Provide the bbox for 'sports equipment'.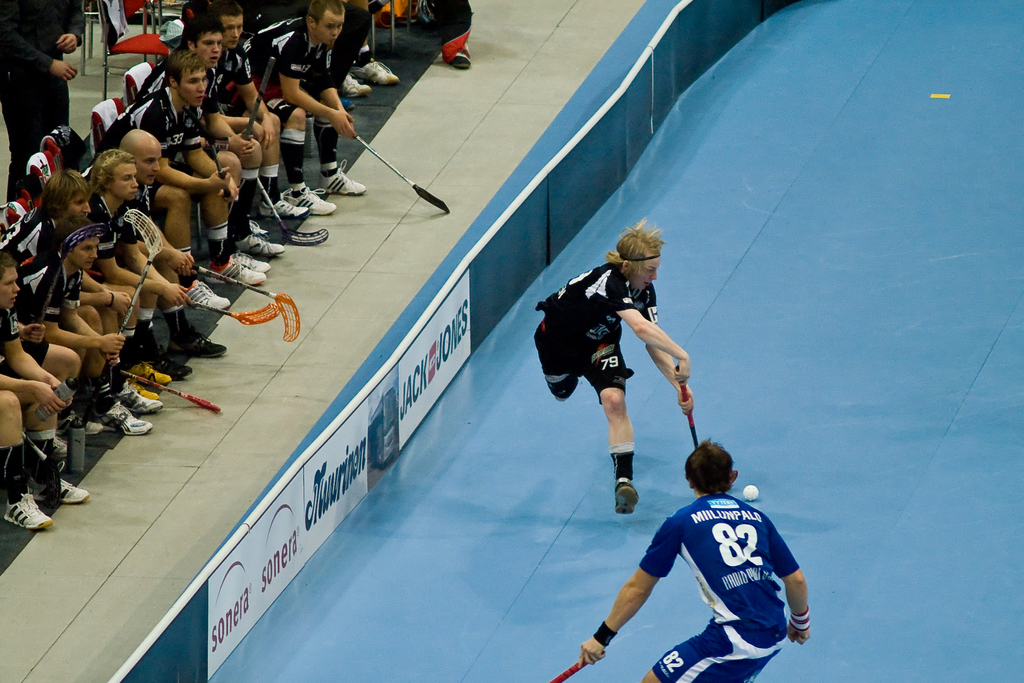
[150, 353, 198, 377].
